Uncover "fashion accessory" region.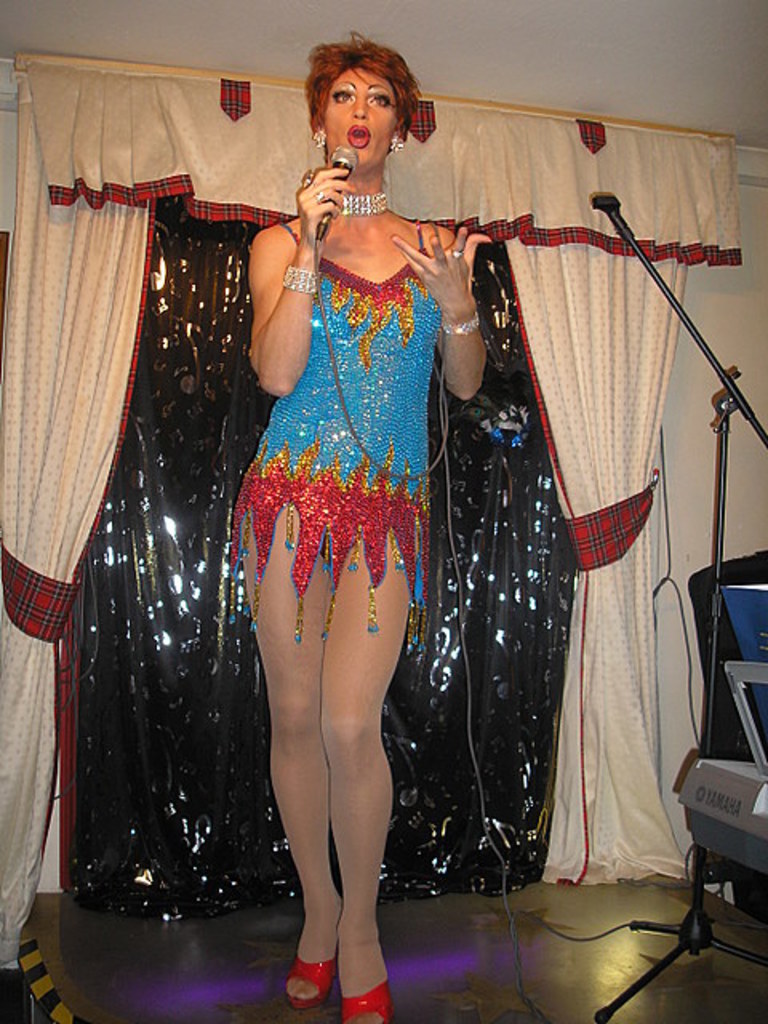
Uncovered: crop(310, 125, 330, 147).
